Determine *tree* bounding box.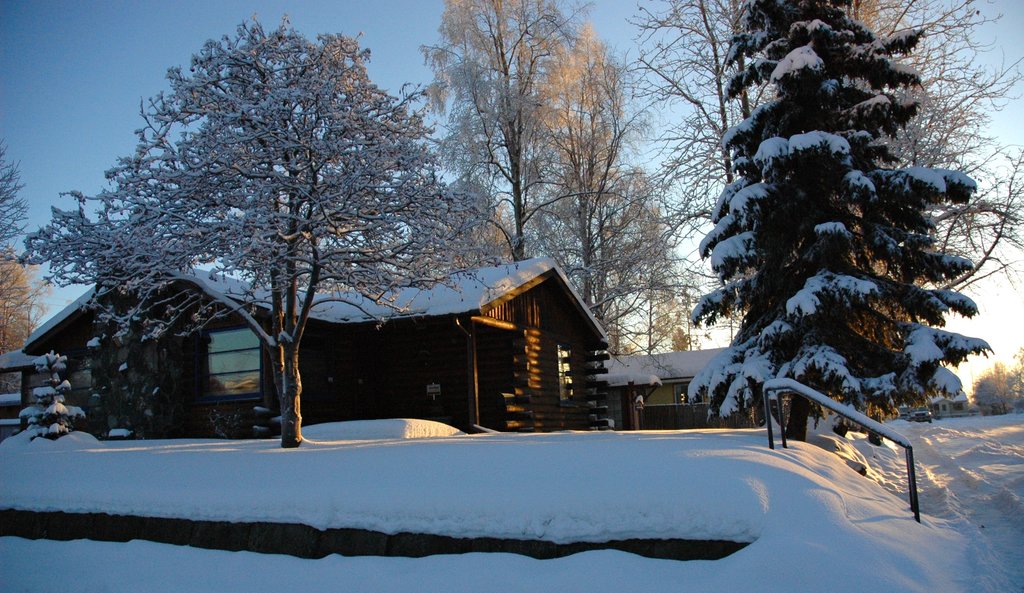
Determined: locate(0, 136, 33, 271).
